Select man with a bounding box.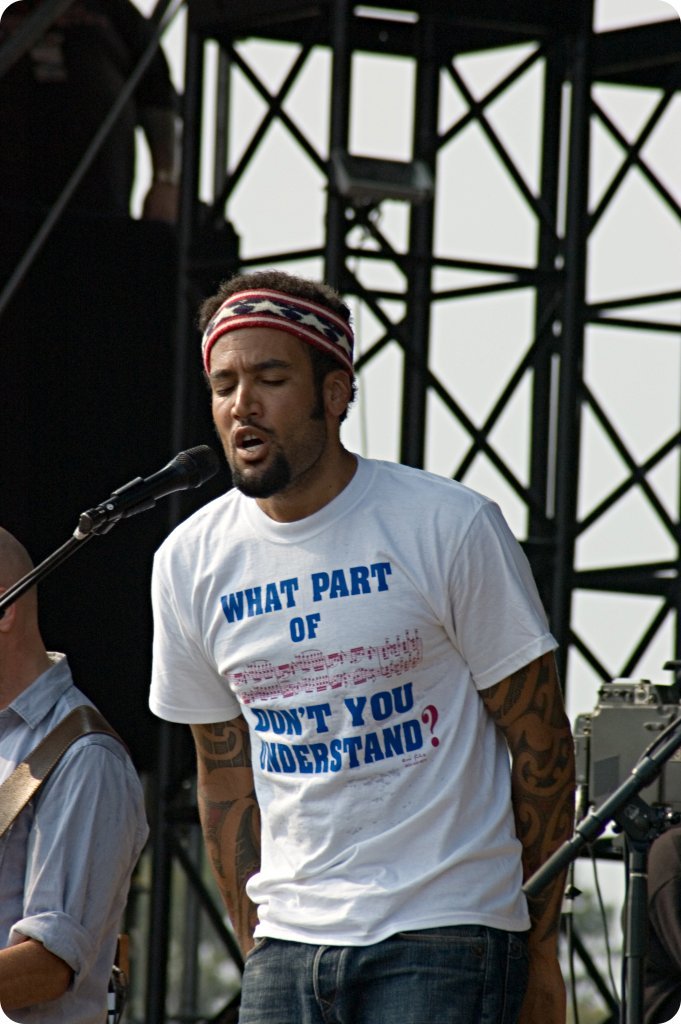
(133,257,555,1023).
